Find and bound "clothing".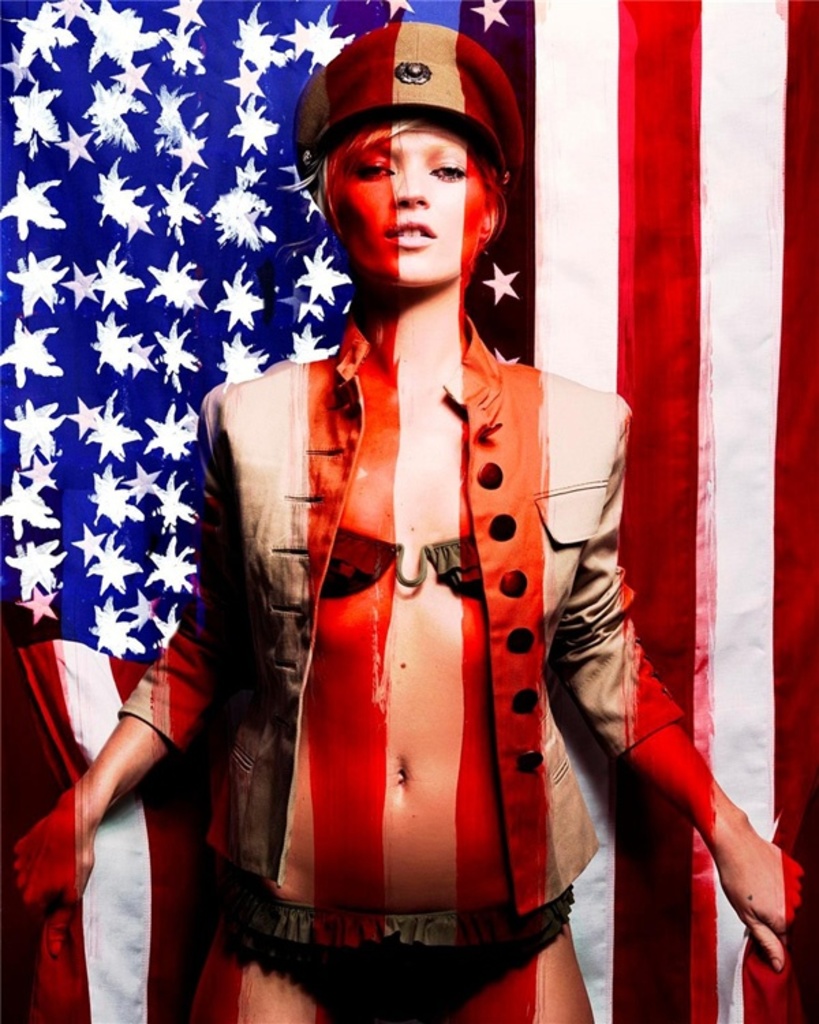
Bound: <region>218, 885, 576, 1023</region>.
